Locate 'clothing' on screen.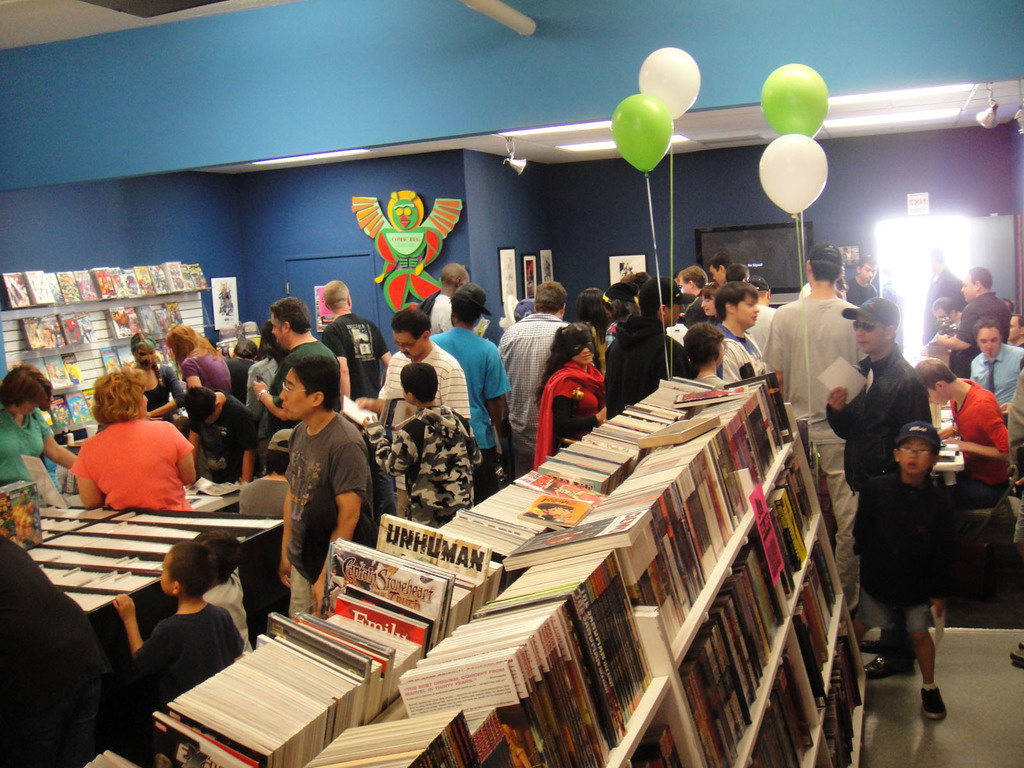
On screen at region(760, 292, 870, 589).
